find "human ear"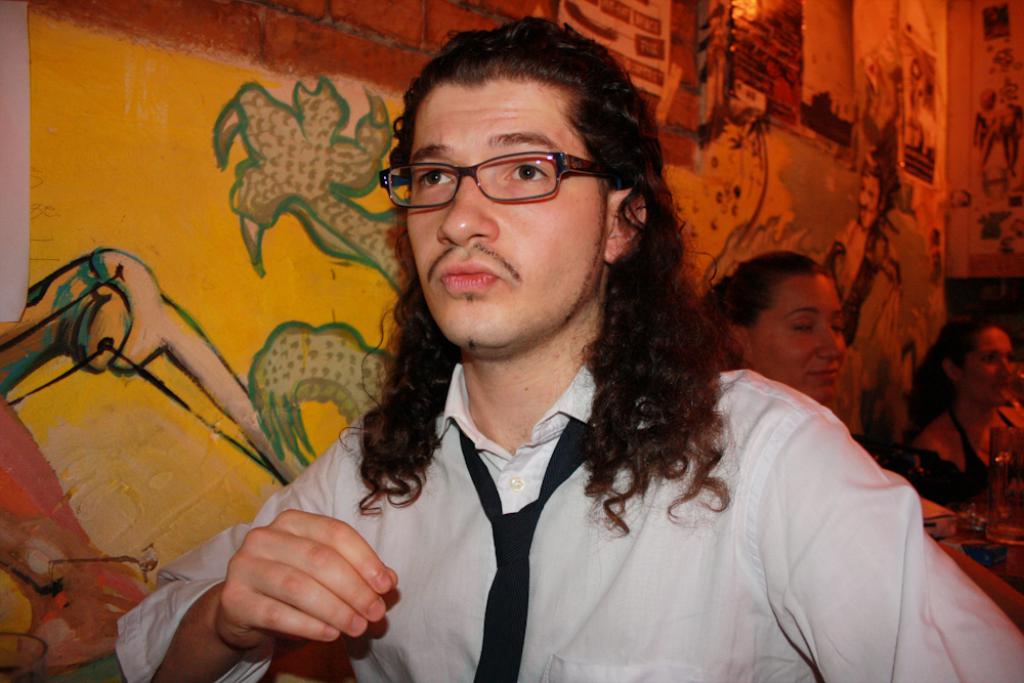
locate(728, 323, 751, 364)
